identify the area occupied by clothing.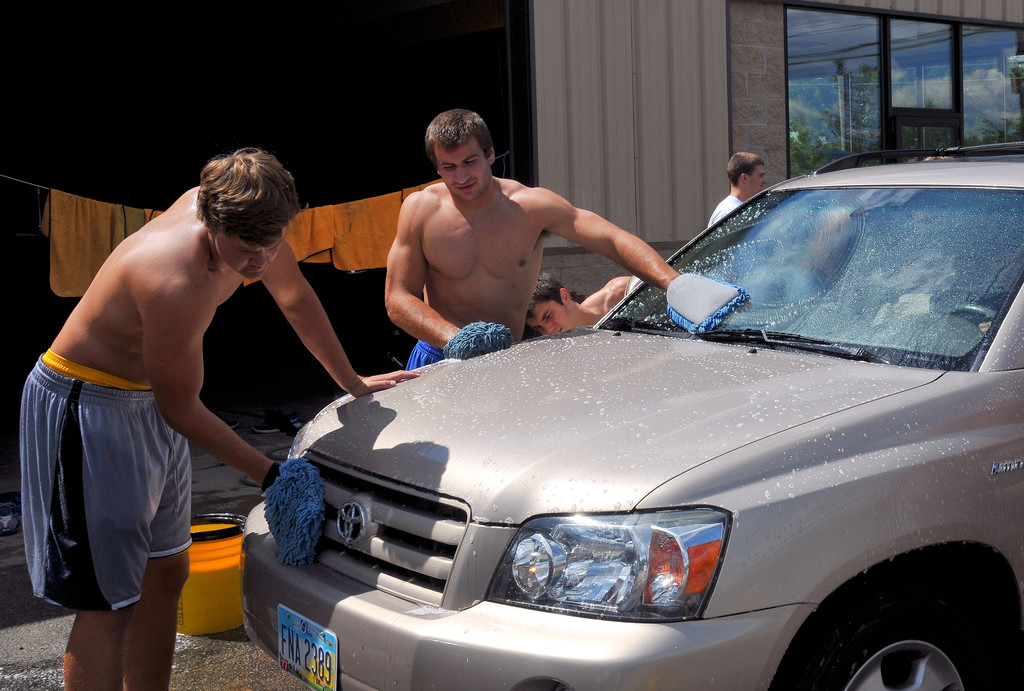
Area: <box>17,318,200,612</box>.
